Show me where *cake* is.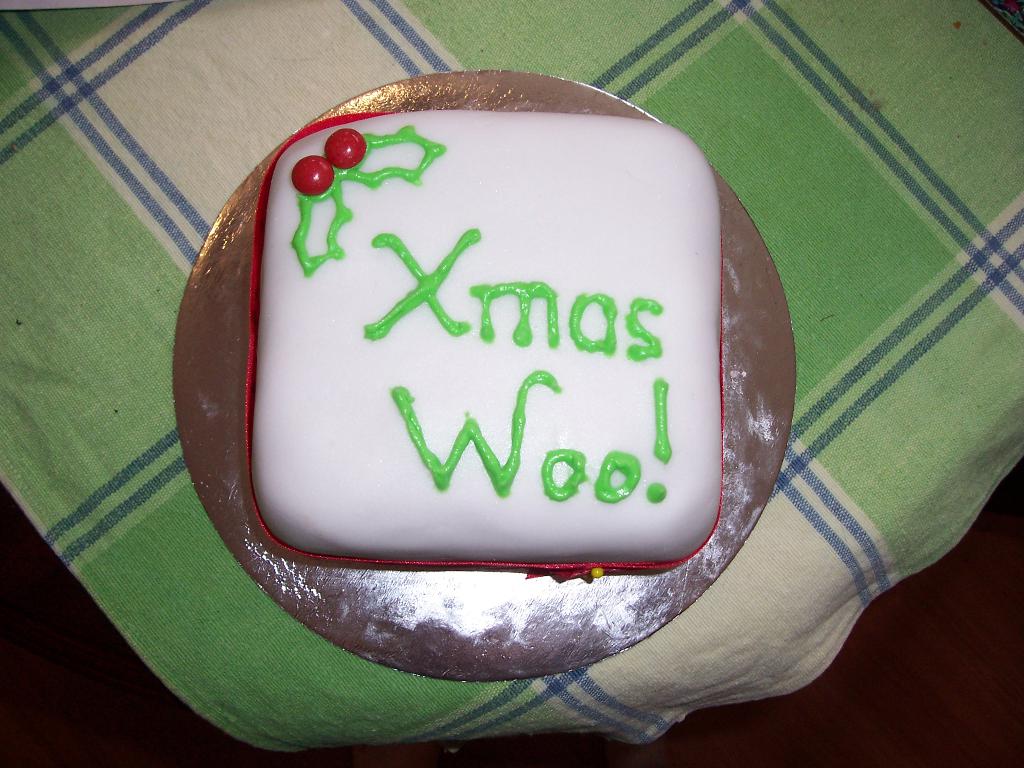
*cake* is at pyautogui.locateOnScreen(241, 109, 721, 574).
